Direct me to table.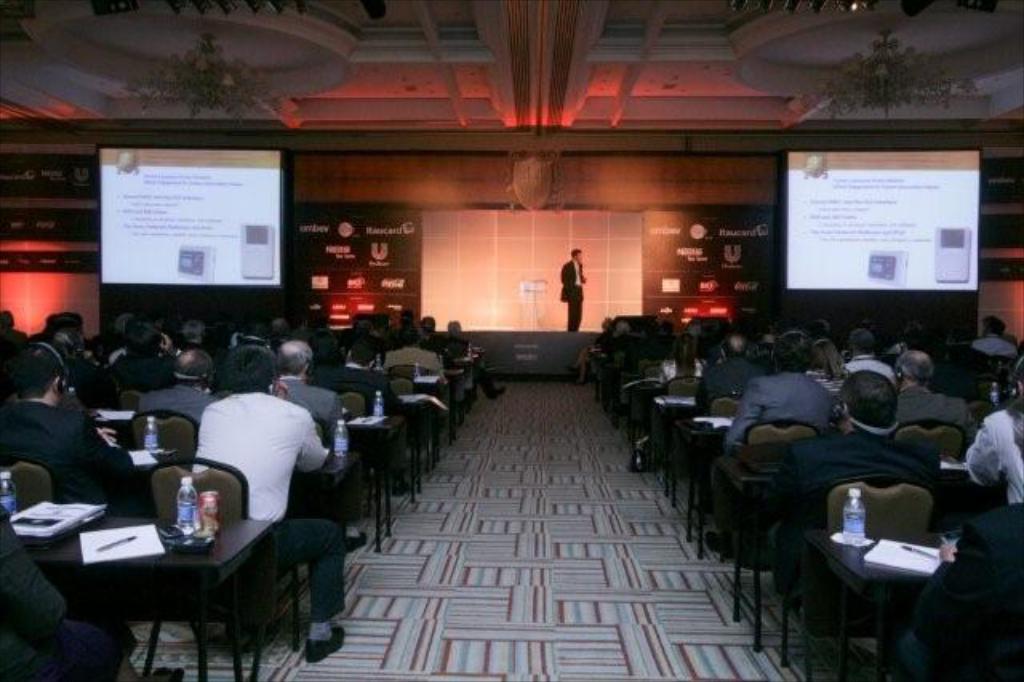
Direction: left=666, top=413, right=722, bottom=551.
